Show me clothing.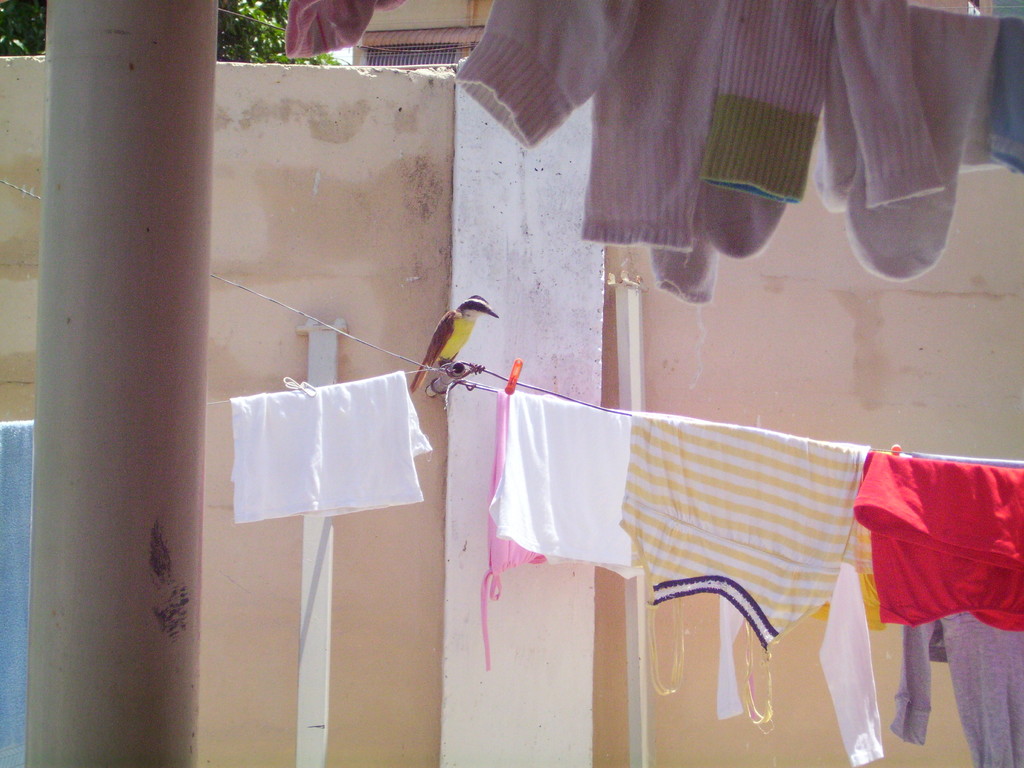
clothing is here: [880, 445, 1023, 767].
